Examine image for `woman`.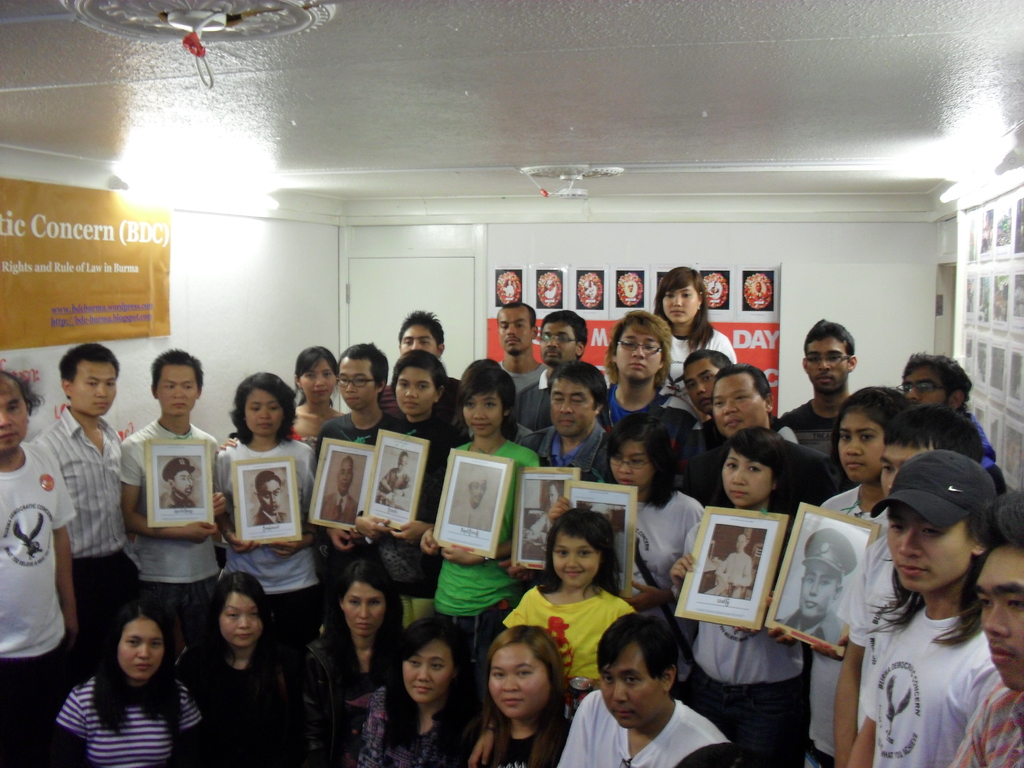
Examination result: [left=173, top=573, right=298, bottom=767].
